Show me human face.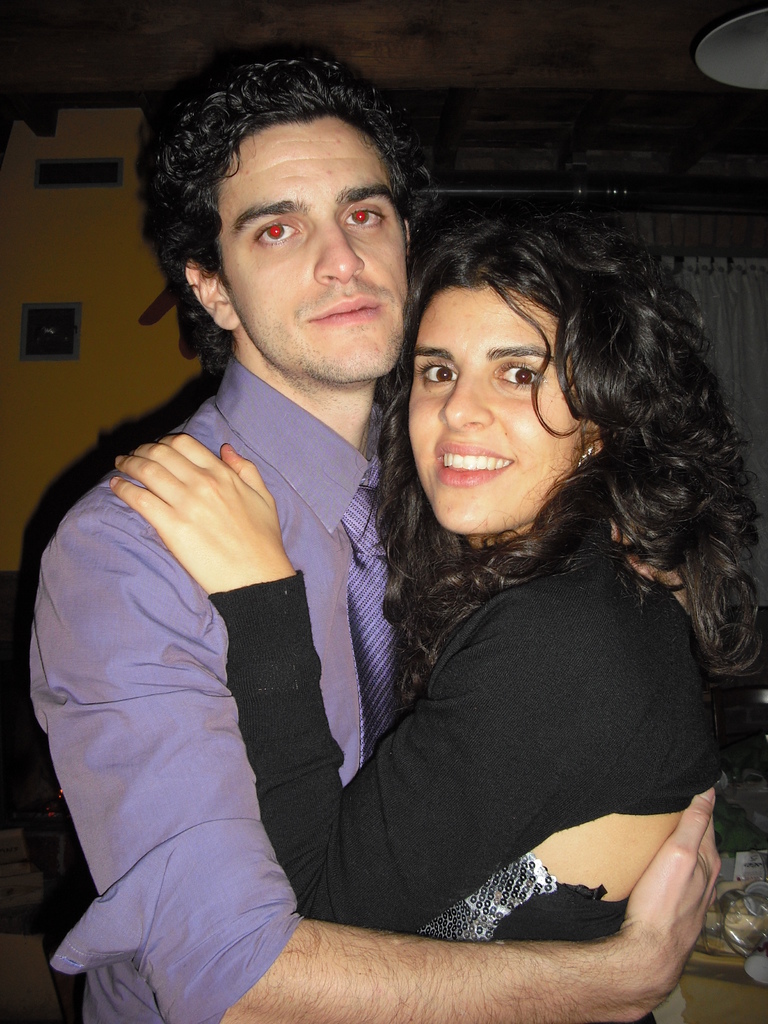
human face is here: bbox(404, 300, 589, 531).
